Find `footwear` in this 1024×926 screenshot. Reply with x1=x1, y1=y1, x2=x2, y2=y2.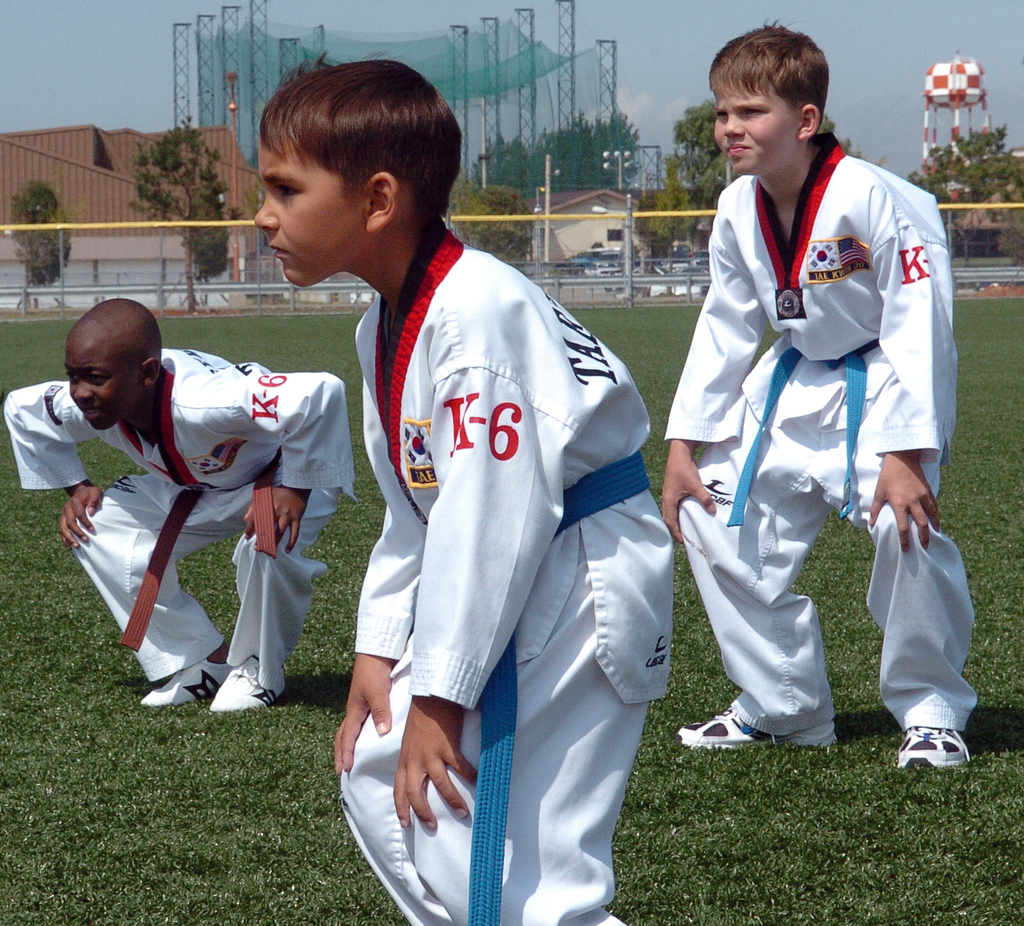
x1=208, y1=655, x2=297, y2=712.
